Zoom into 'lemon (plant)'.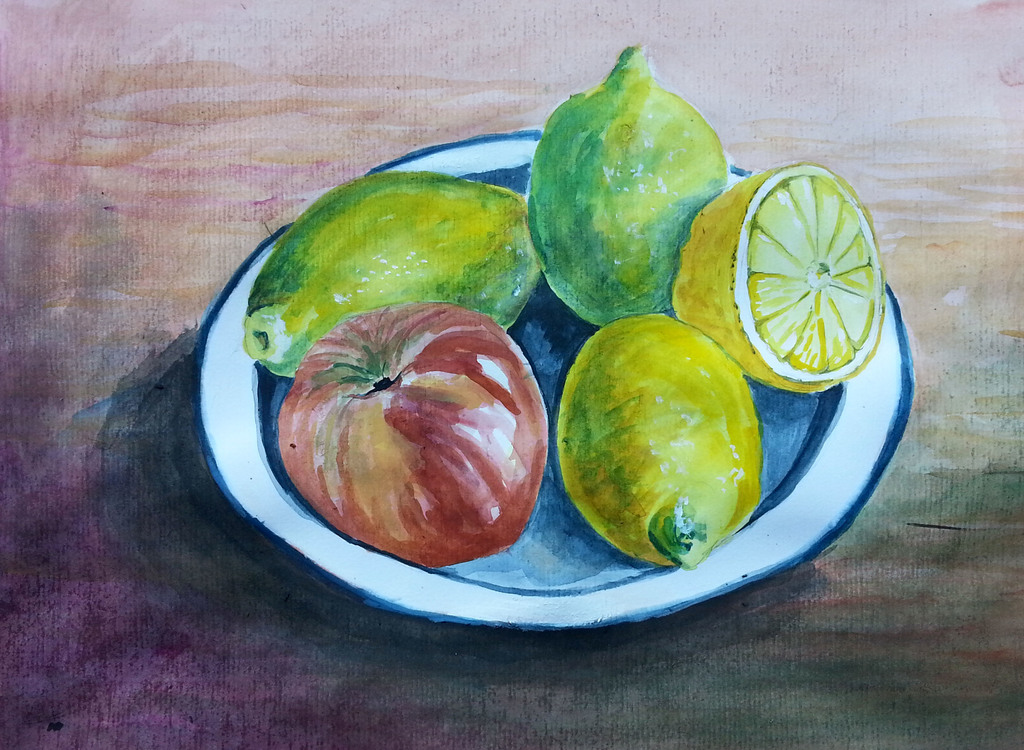
Zoom target: box=[673, 164, 883, 402].
